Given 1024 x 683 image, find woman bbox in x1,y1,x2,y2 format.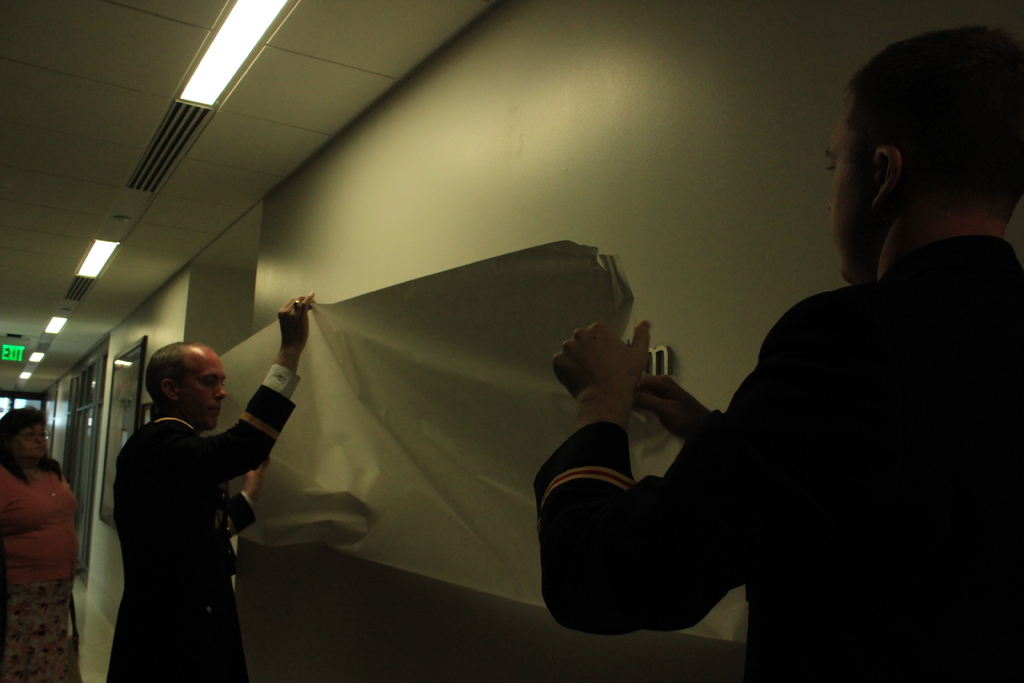
0,405,83,682.
